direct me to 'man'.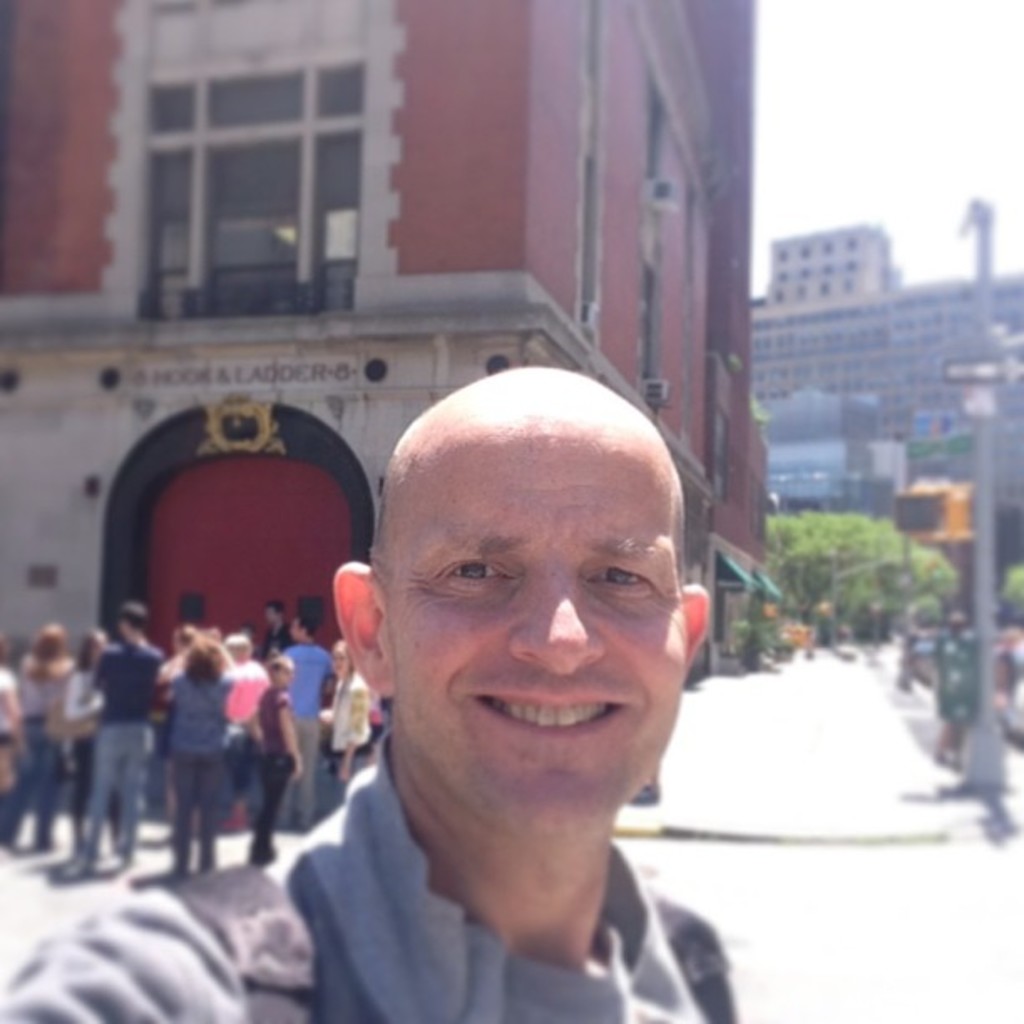
Direction: box=[0, 358, 756, 1022].
